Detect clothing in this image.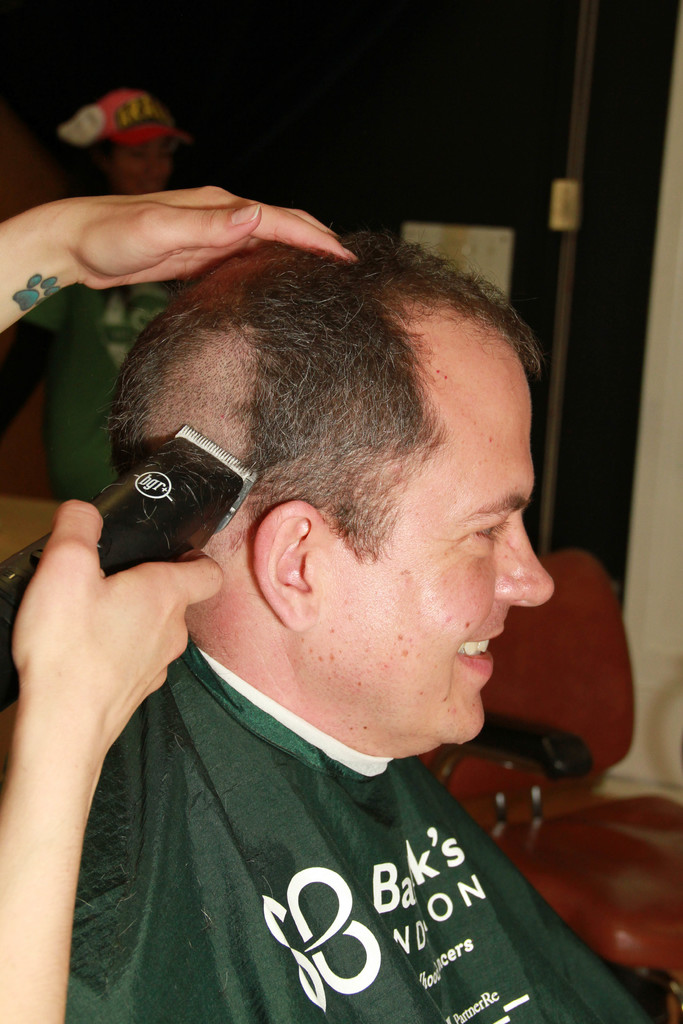
Detection: bbox(18, 682, 602, 1022).
